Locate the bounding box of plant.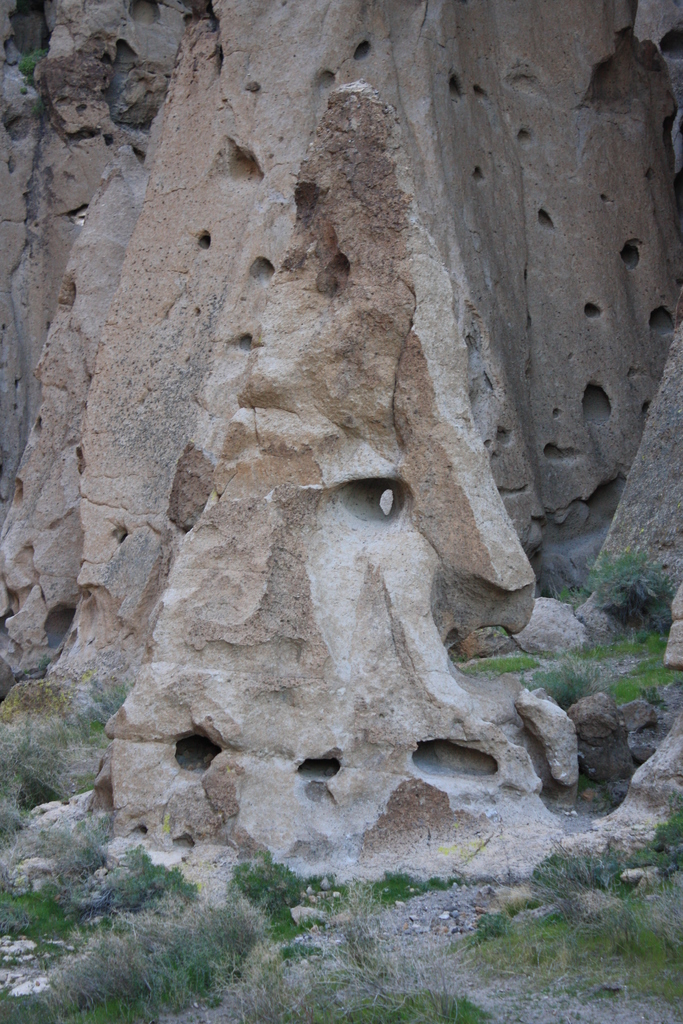
Bounding box: 462:650:541:676.
